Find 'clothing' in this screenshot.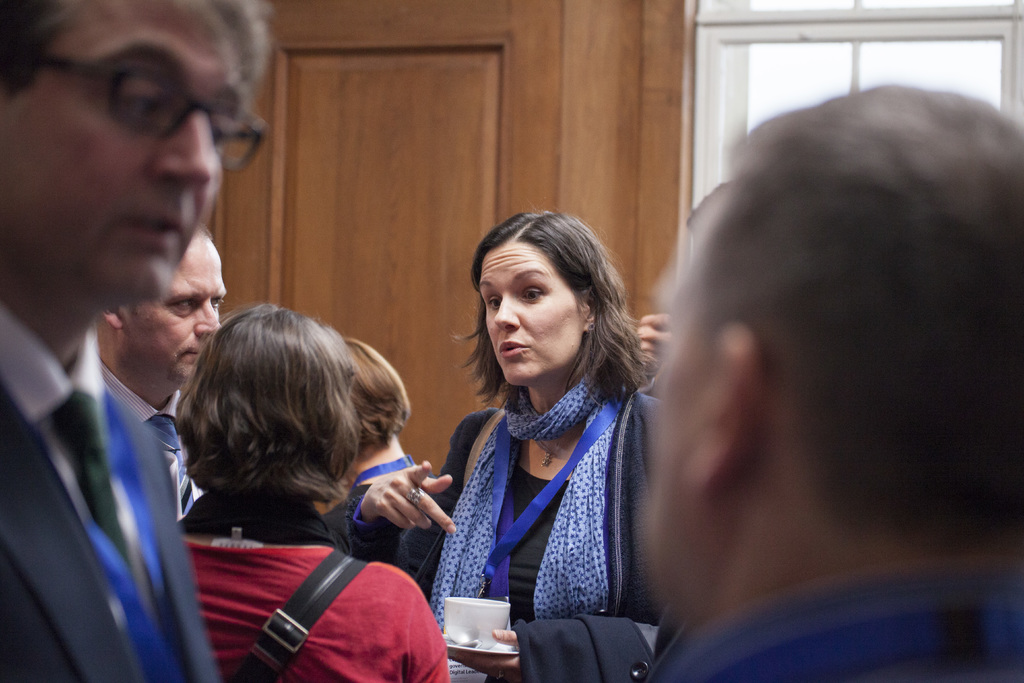
The bounding box for 'clothing' is [left=0, top=304, right=221, bottom=682].
